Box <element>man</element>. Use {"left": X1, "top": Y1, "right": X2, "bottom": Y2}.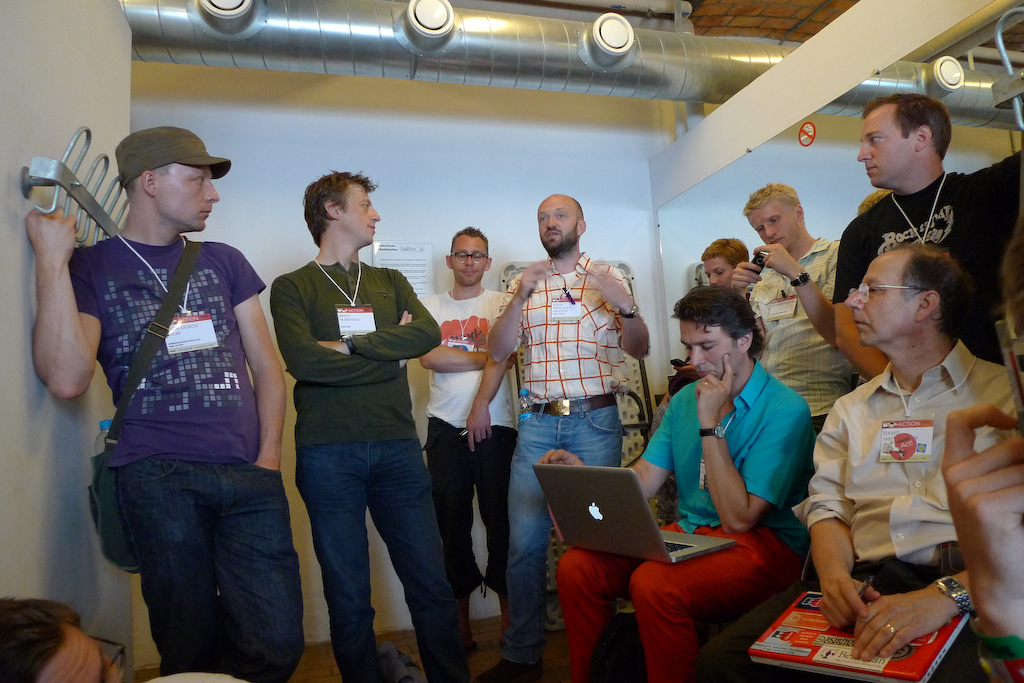
{"left": 729, "top": 183, "right": 847, "bottom": 424}.
